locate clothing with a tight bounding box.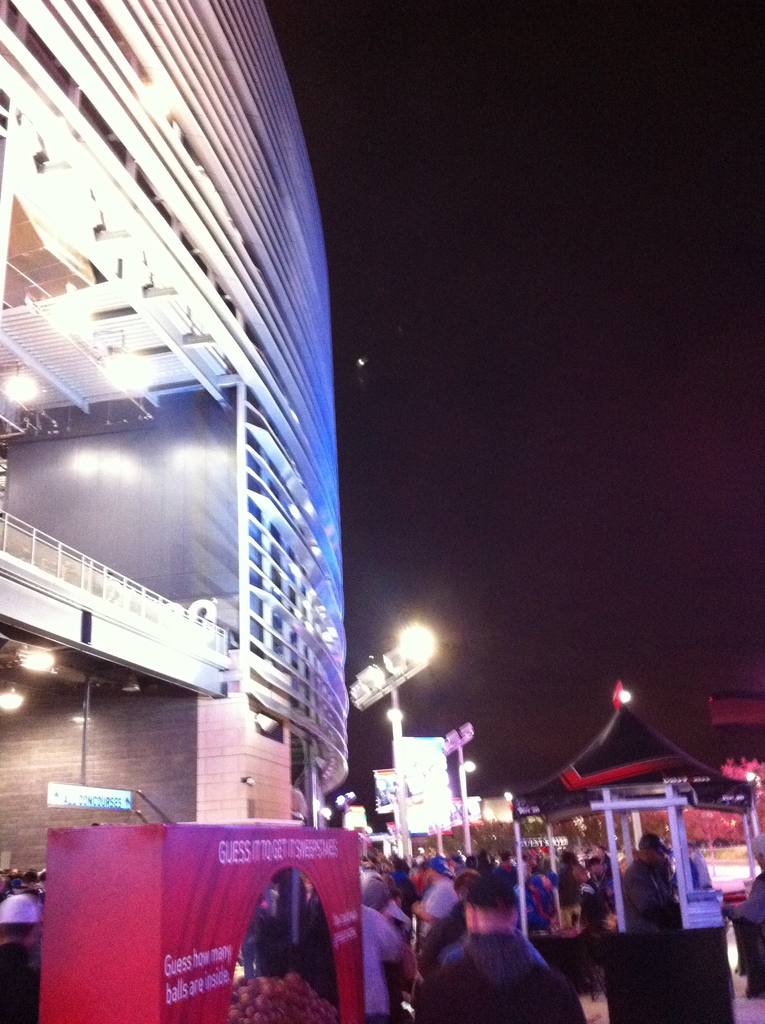
{"x1": 0, "y1": 883, "x2": 44, "y2": 923}.
